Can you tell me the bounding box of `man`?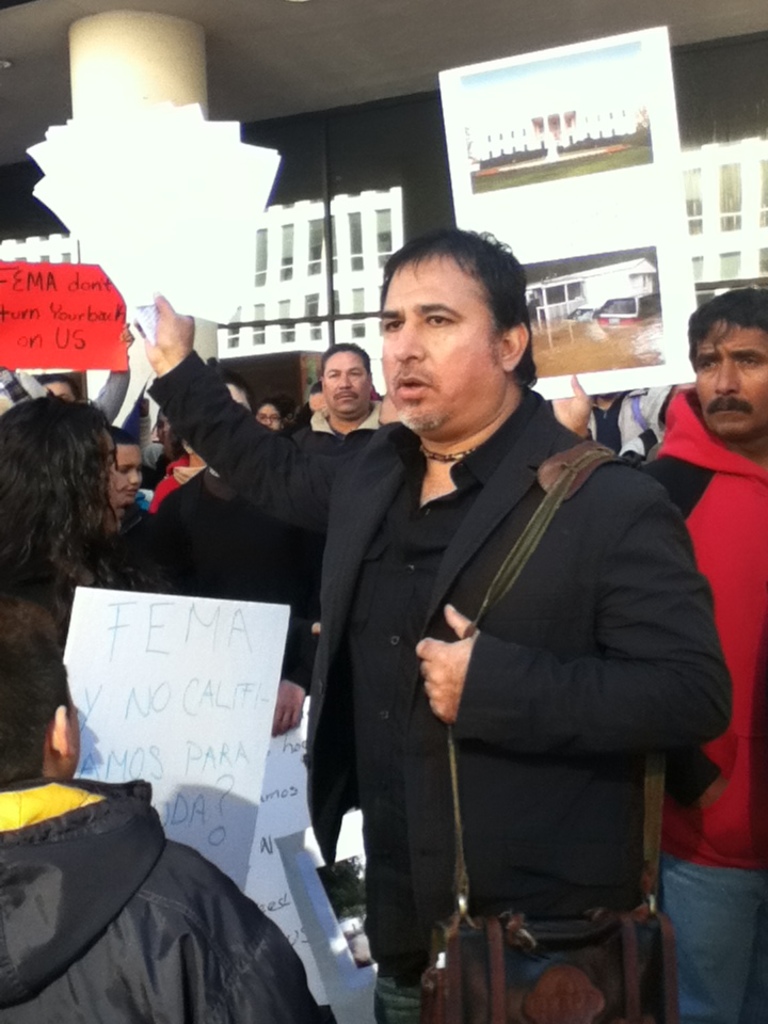
<region>36, 366, 73, 394</region>.
